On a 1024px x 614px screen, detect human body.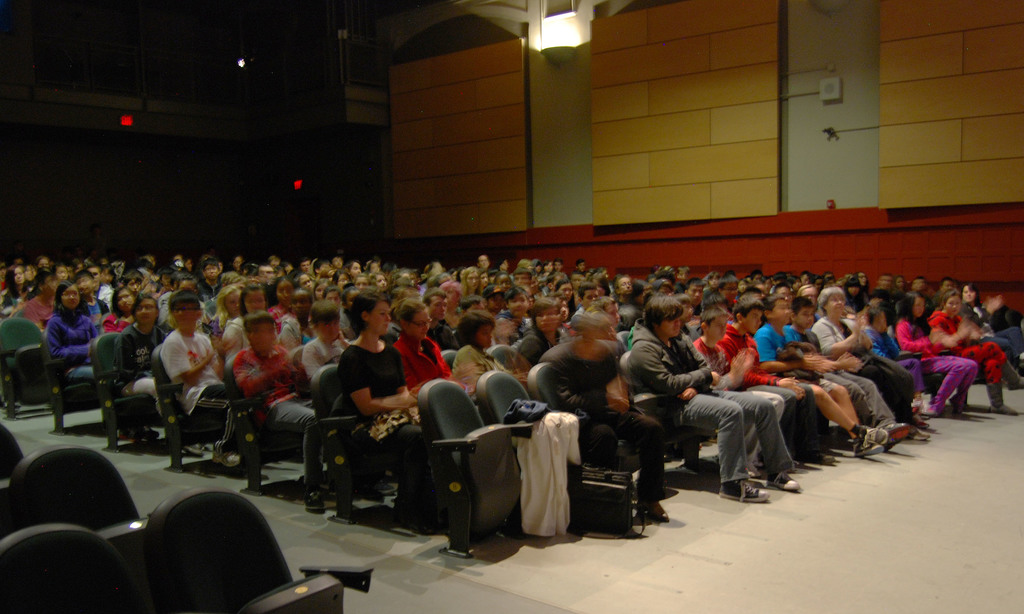
detection(802, 299, 916, 451).
